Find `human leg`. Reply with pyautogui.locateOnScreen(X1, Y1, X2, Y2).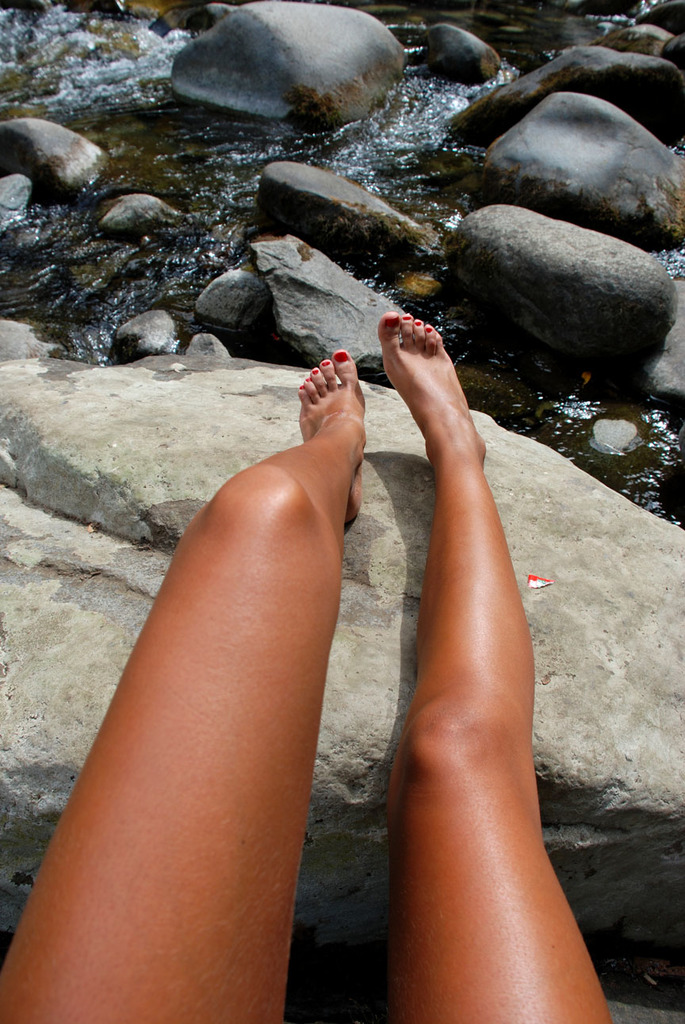
pyautogui.locateOnScreen(0, 346, 366, 1023).
